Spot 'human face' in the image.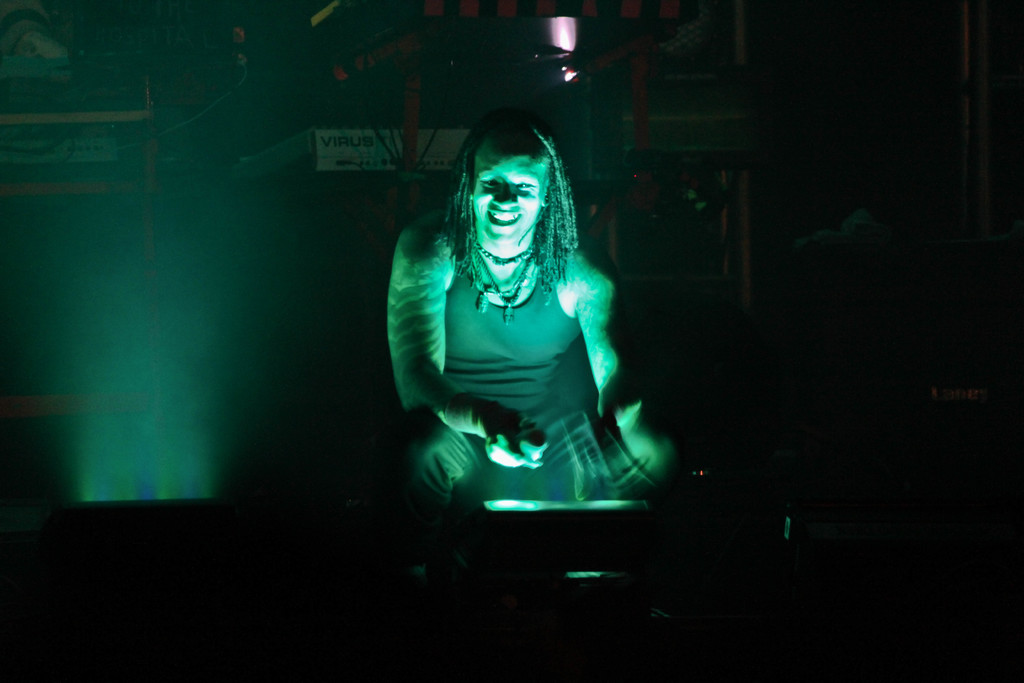
'human face' found at bbox(471, 134, 550, 244).
